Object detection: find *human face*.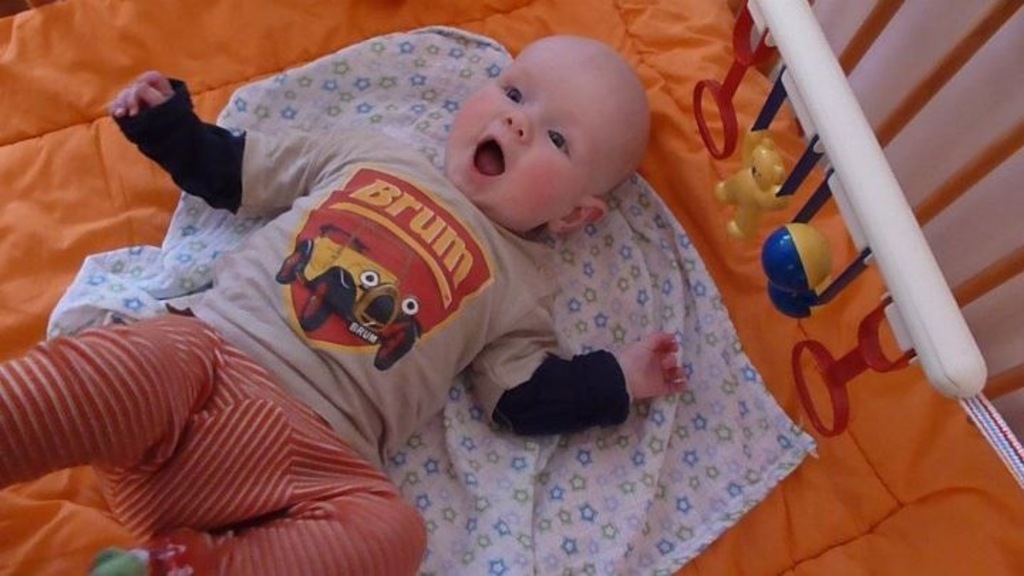
<bbox>451, 50, 612, 205</bbox>.
